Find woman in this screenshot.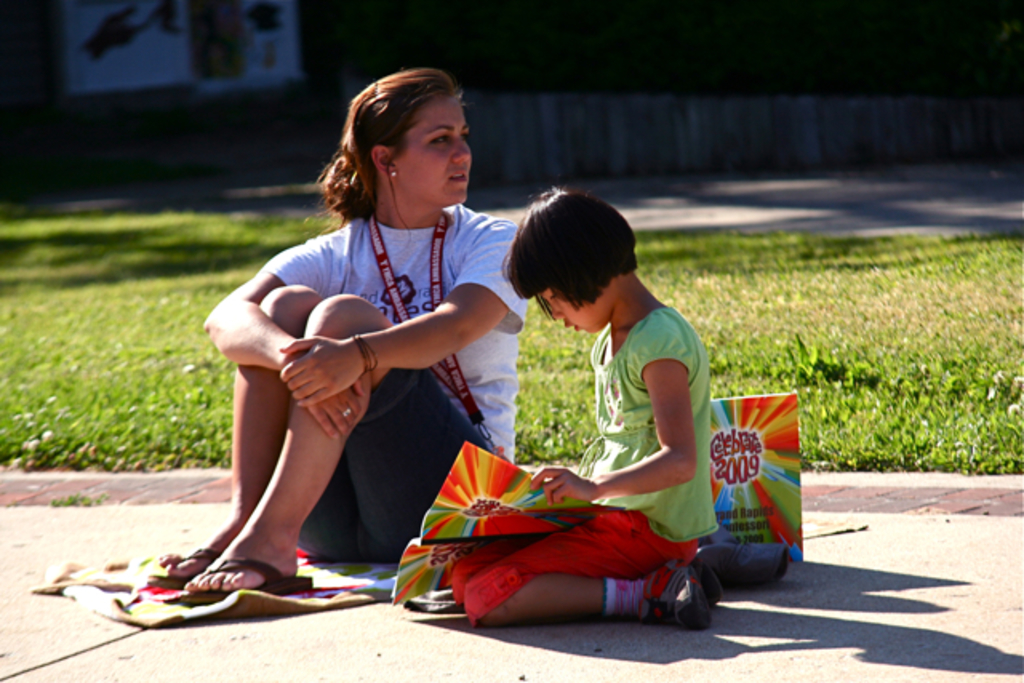
The bounding box for woman is x1=197, y1=86, x2=518, y2=632.
